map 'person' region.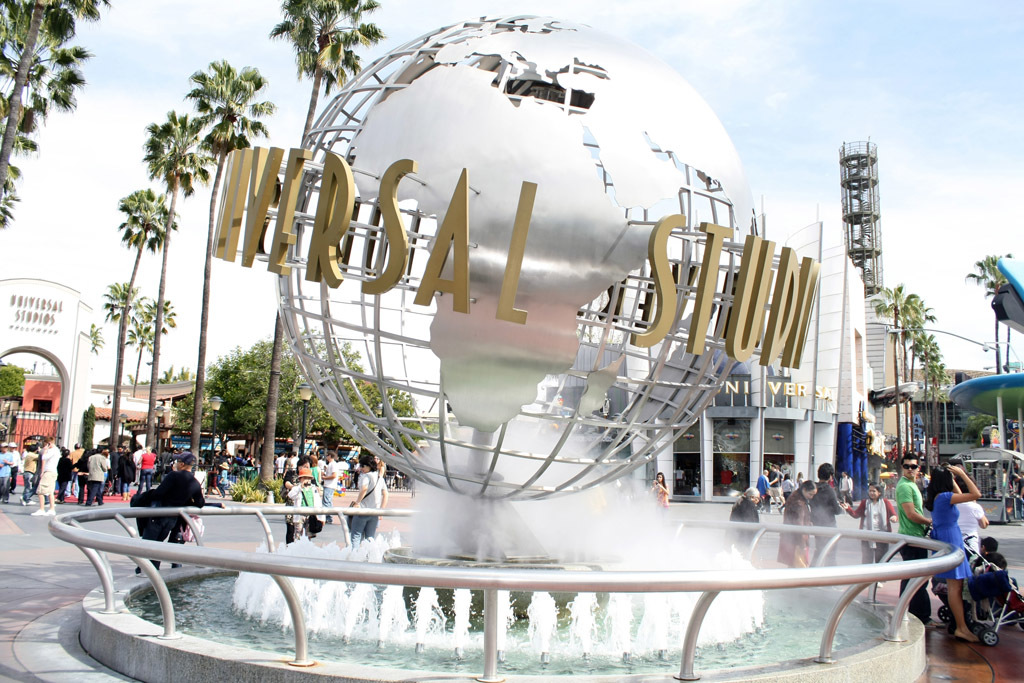
Mapped to box=[649, 471, 671, 507].
